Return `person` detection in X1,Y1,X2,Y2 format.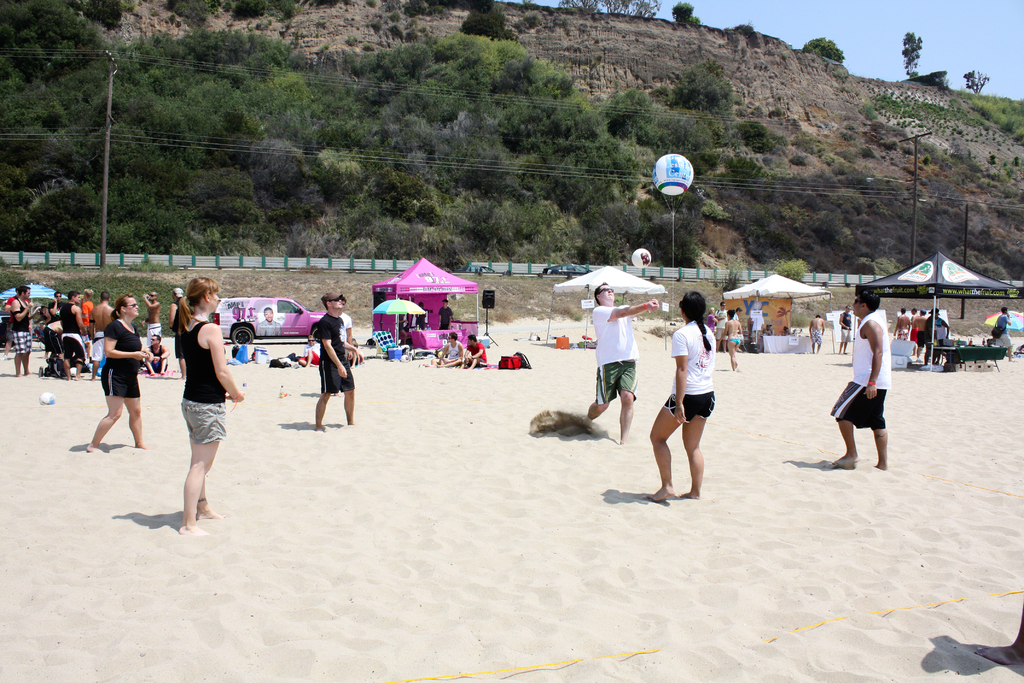
423,331,462,367.
